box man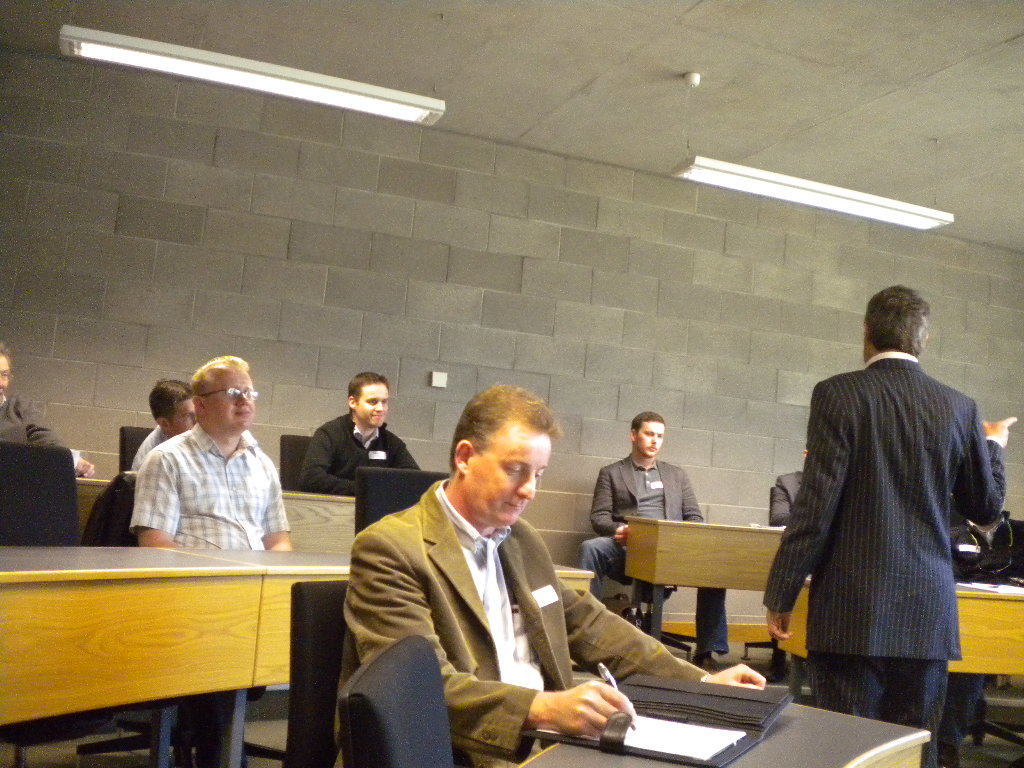
<bbox>759, 284, 1021, 767</bbox>
